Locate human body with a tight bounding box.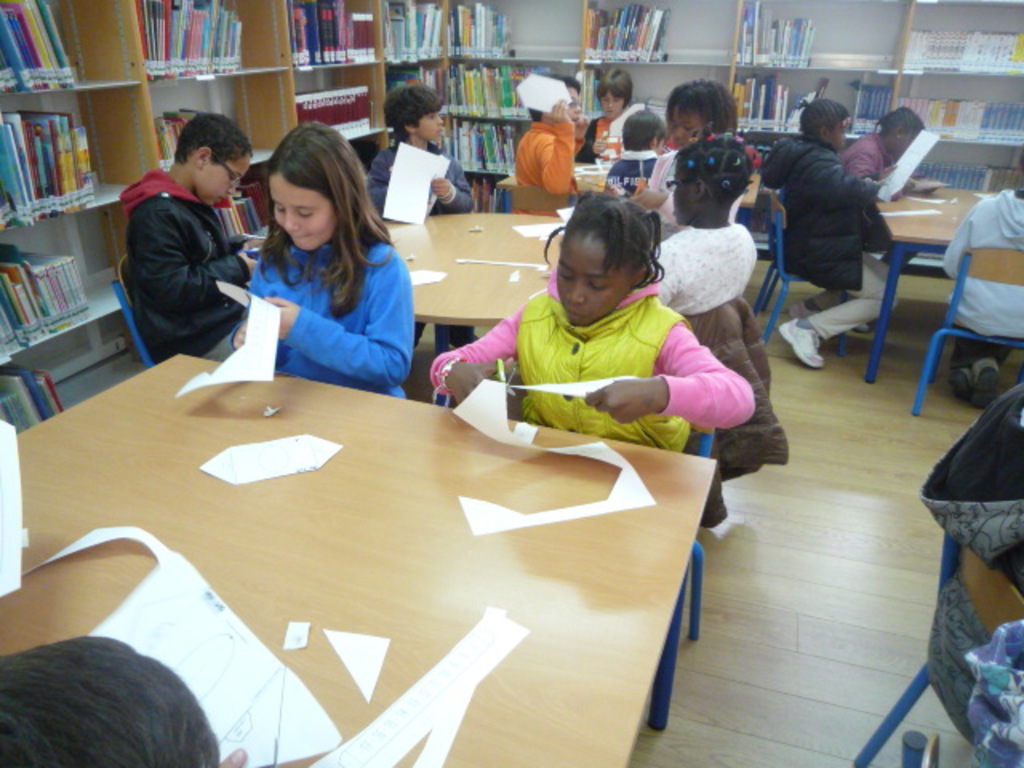
<box>946,192,1022,410</box>.
